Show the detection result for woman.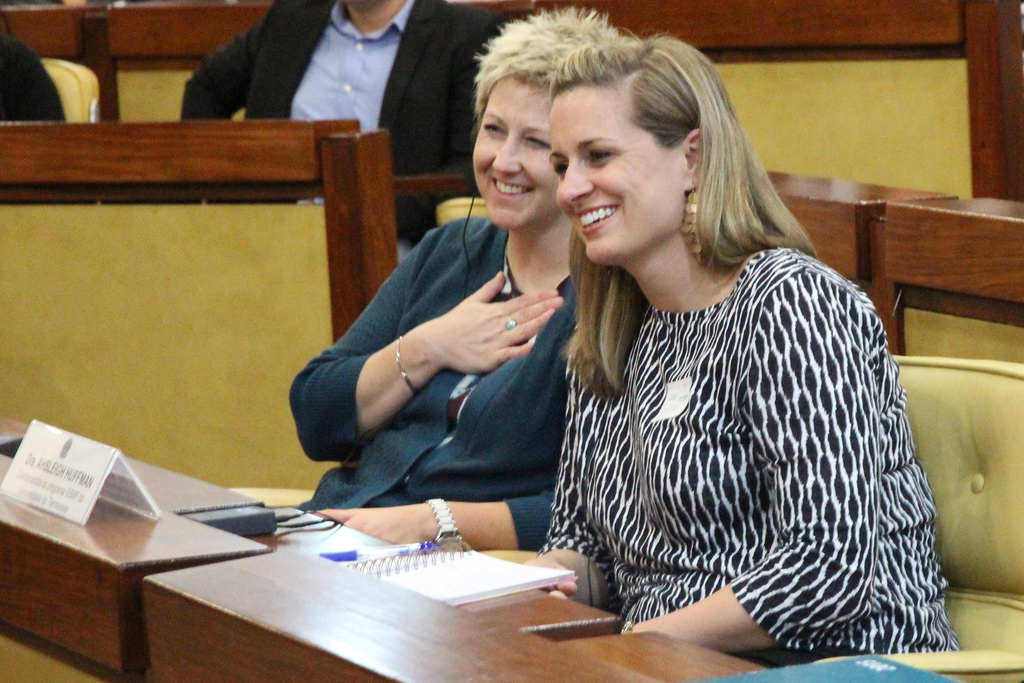
494, 36, 916, 672.
